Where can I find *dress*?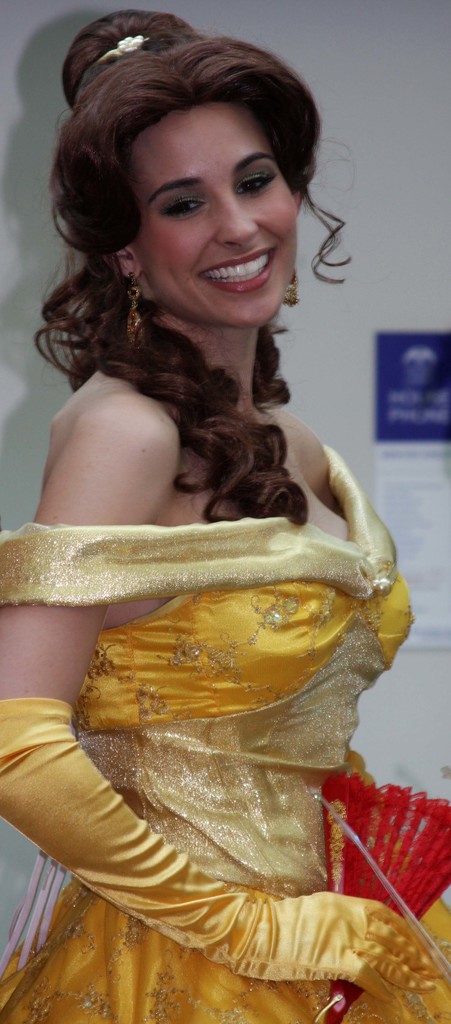
You can find it at (0,445,450,1023).
